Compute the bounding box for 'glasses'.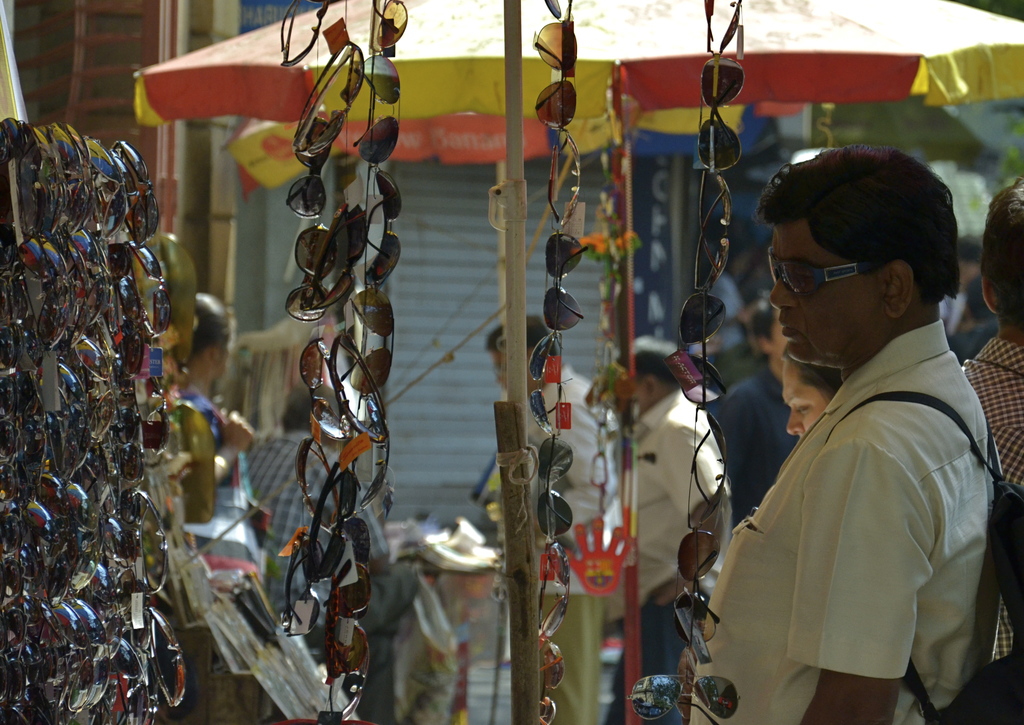
[677, 402, 735, 504].
